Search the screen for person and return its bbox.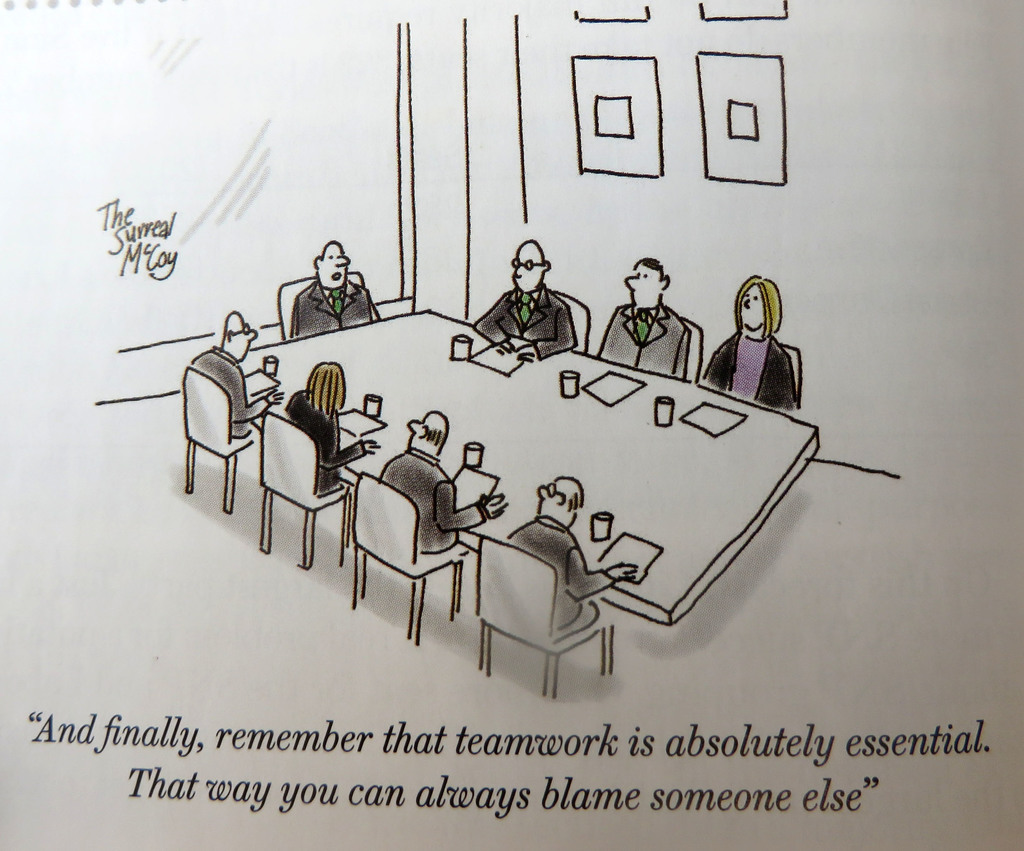
Found: rect(612, 243, 701, 384).
